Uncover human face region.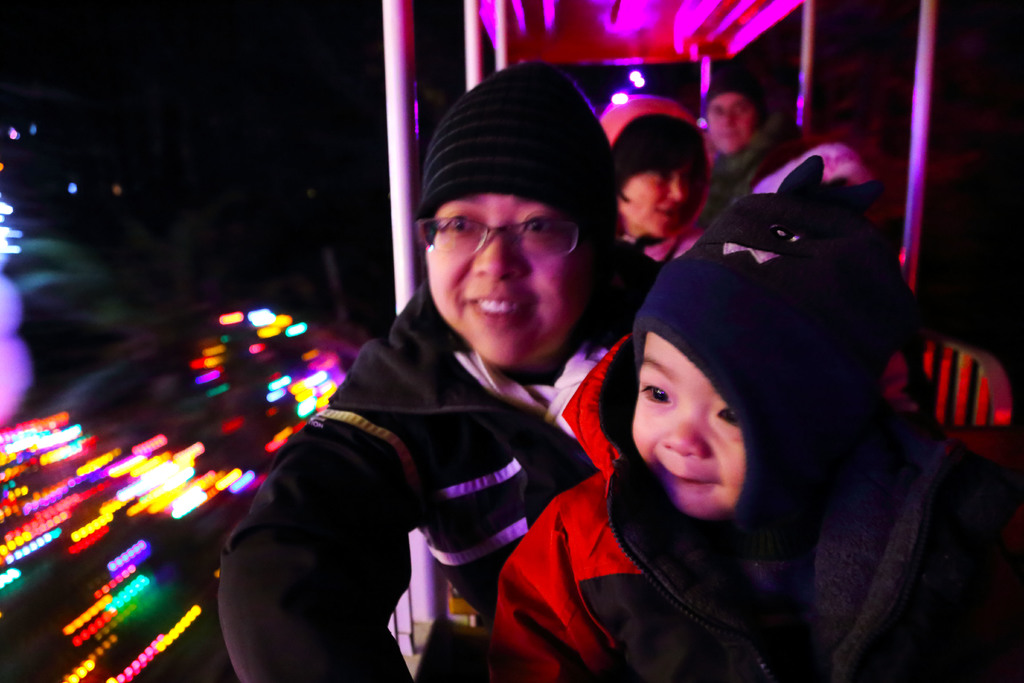
Uncovered: <bbox>425, 197, 582, 366</bbox>.
